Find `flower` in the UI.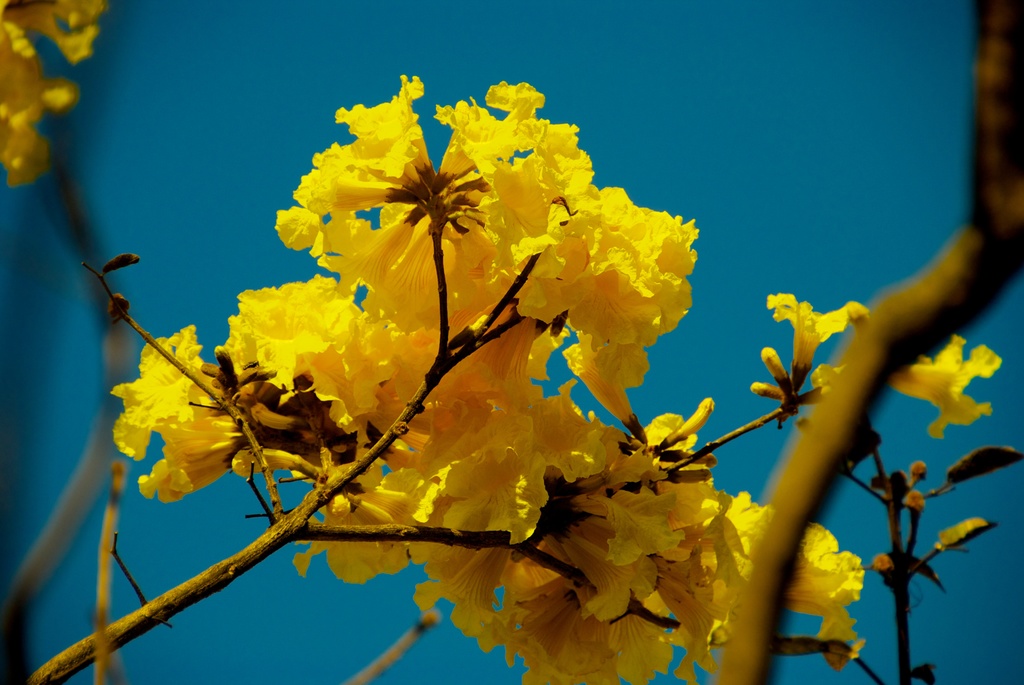
UI element at 890,333,1005,439.
